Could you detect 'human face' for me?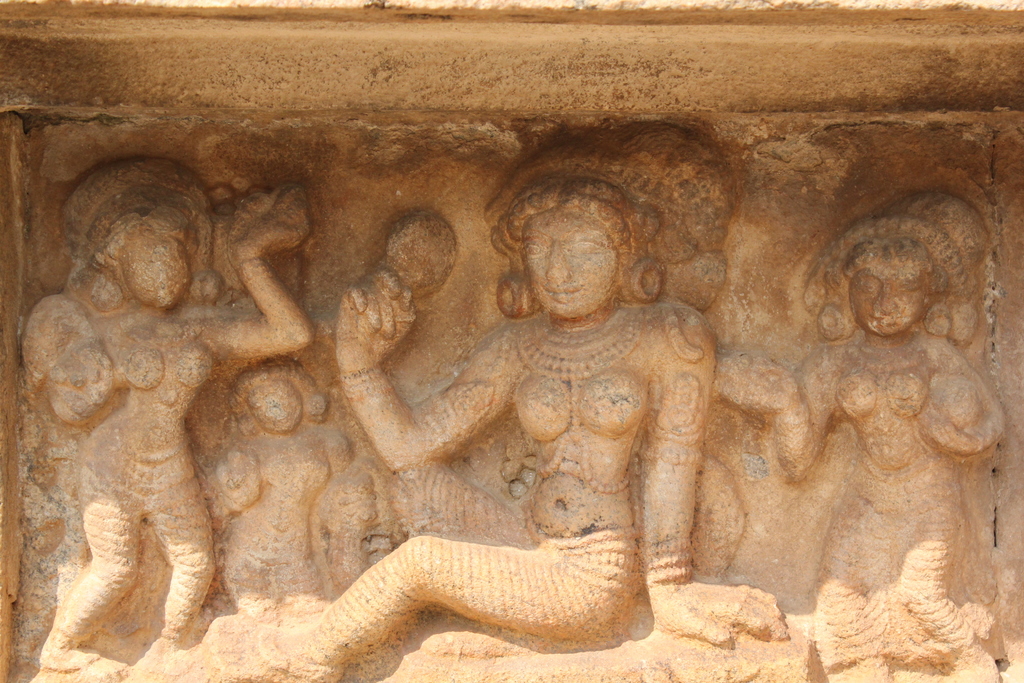
Detection result: x1=854 y1=261 x2=931 y2=334.
